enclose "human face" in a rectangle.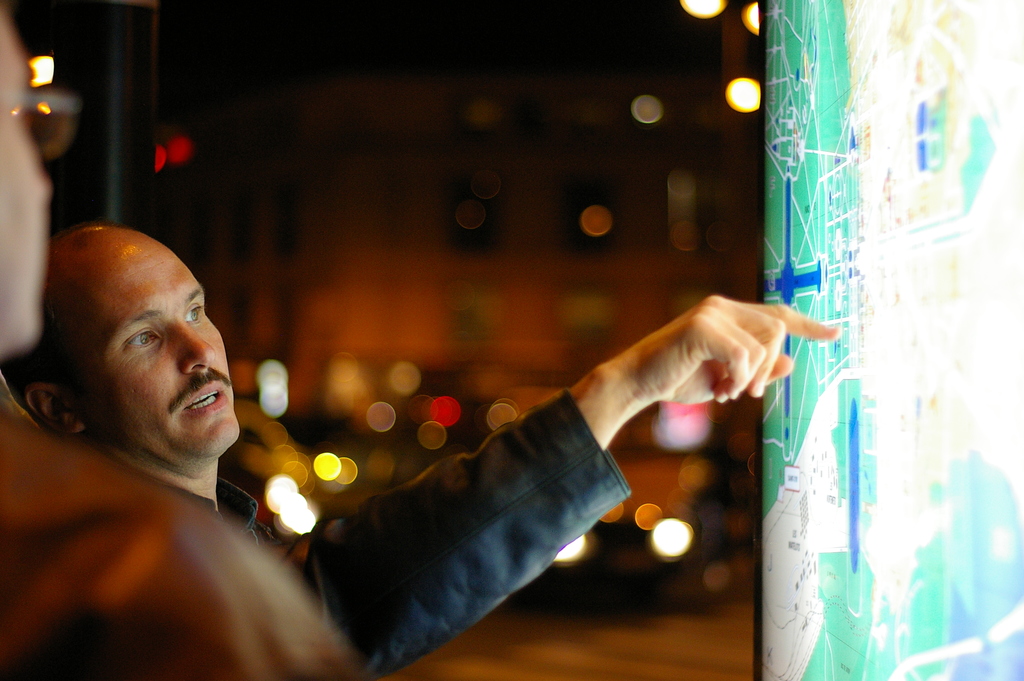
bbox=[60, 258, 243, 456].
